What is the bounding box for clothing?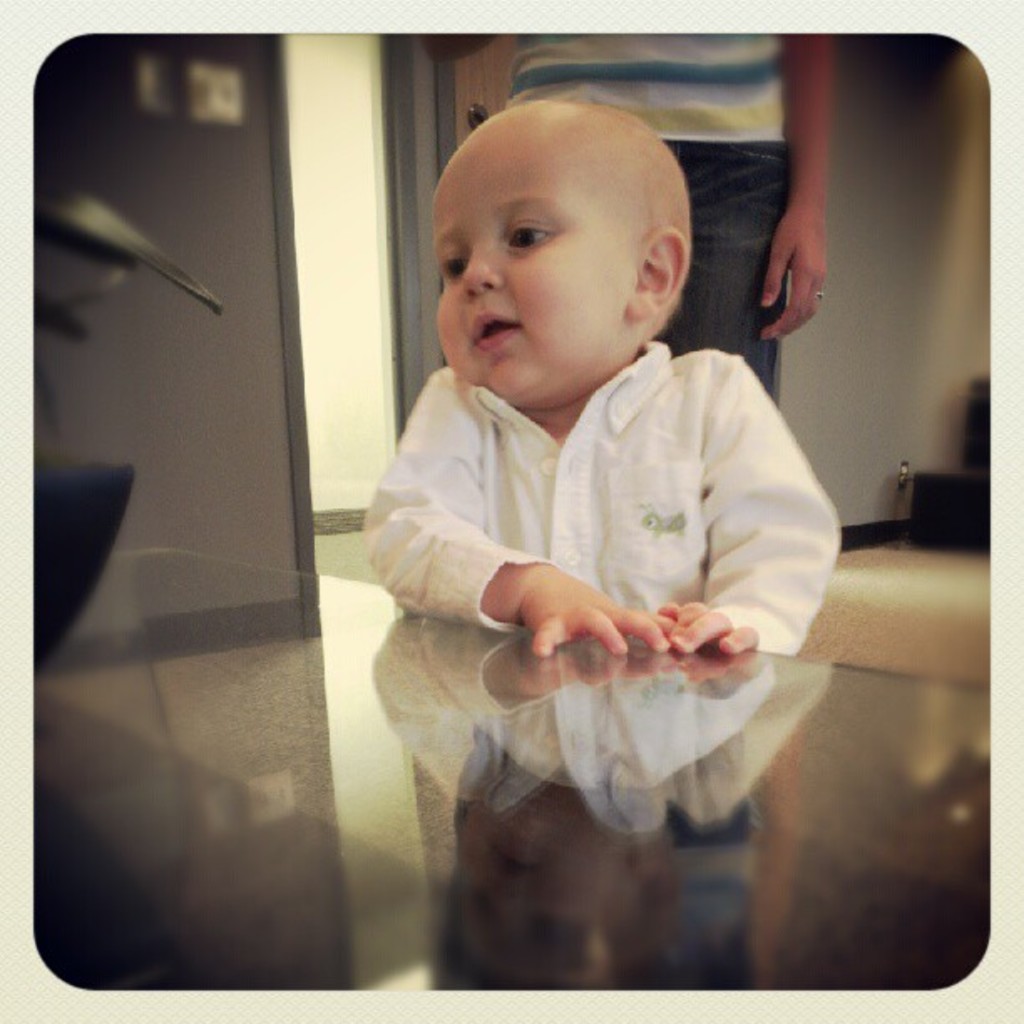
detection(358, 341, 842, 658).
